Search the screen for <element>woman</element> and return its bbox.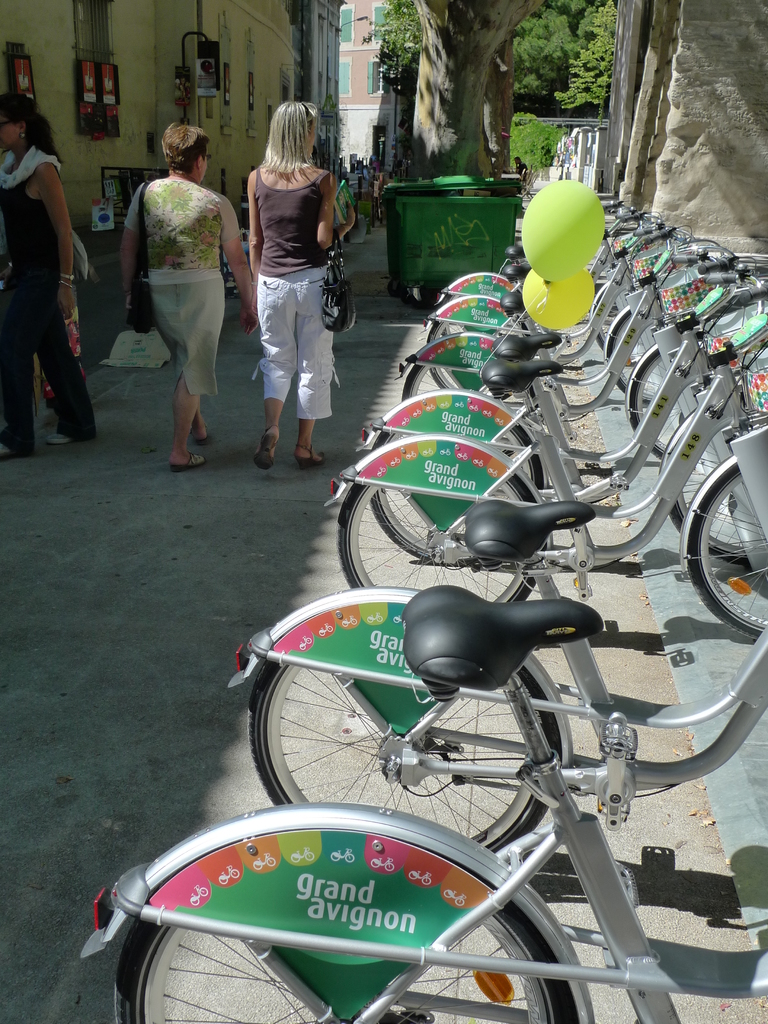
Found: 0 88 97 464.
